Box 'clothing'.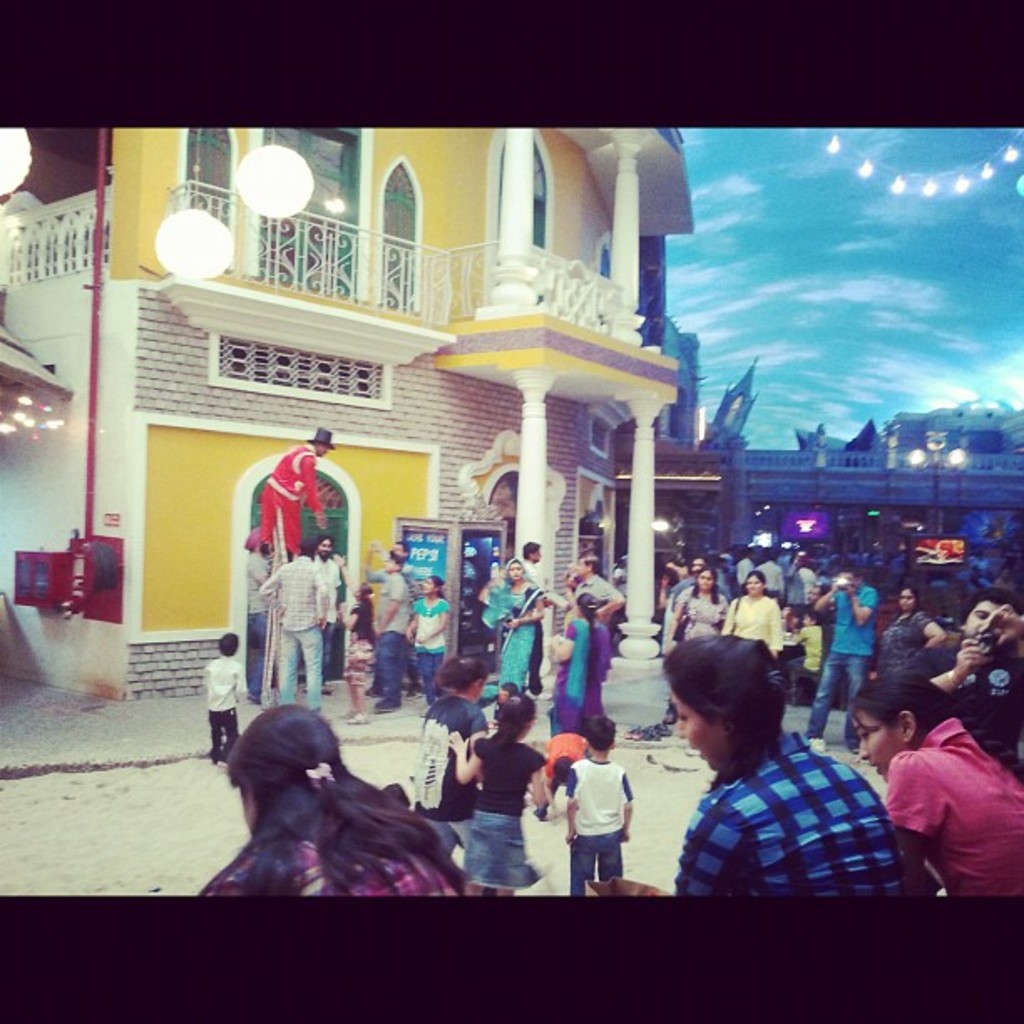
<bbox>562, 616, 612, 719</bbox>.
